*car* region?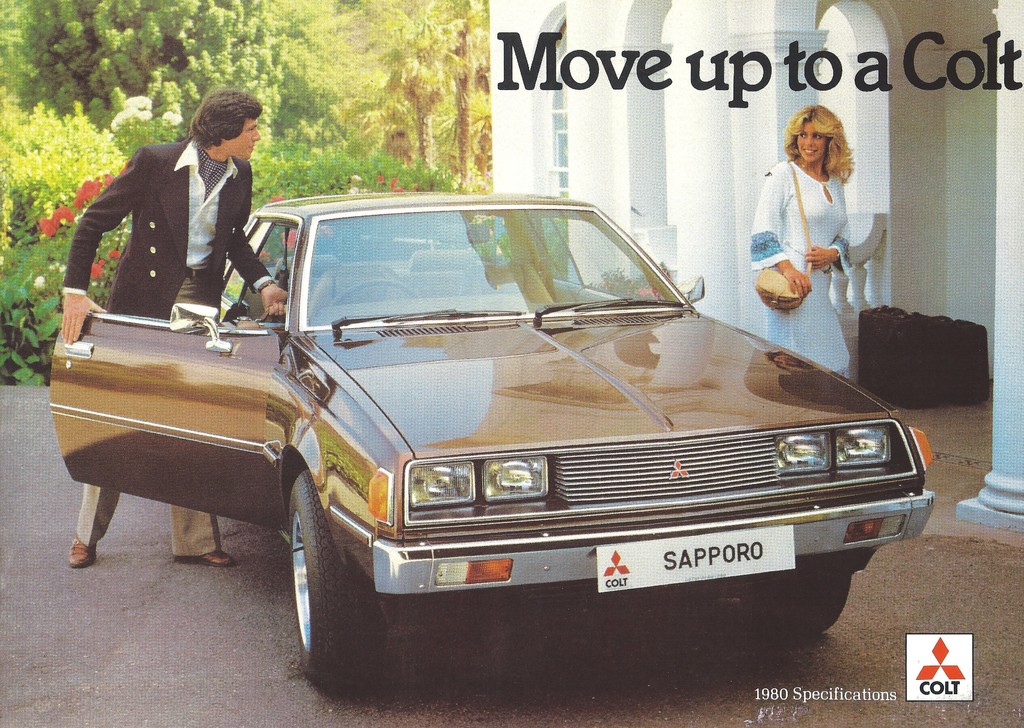
left=45, top=186, right=944, bottom=683
